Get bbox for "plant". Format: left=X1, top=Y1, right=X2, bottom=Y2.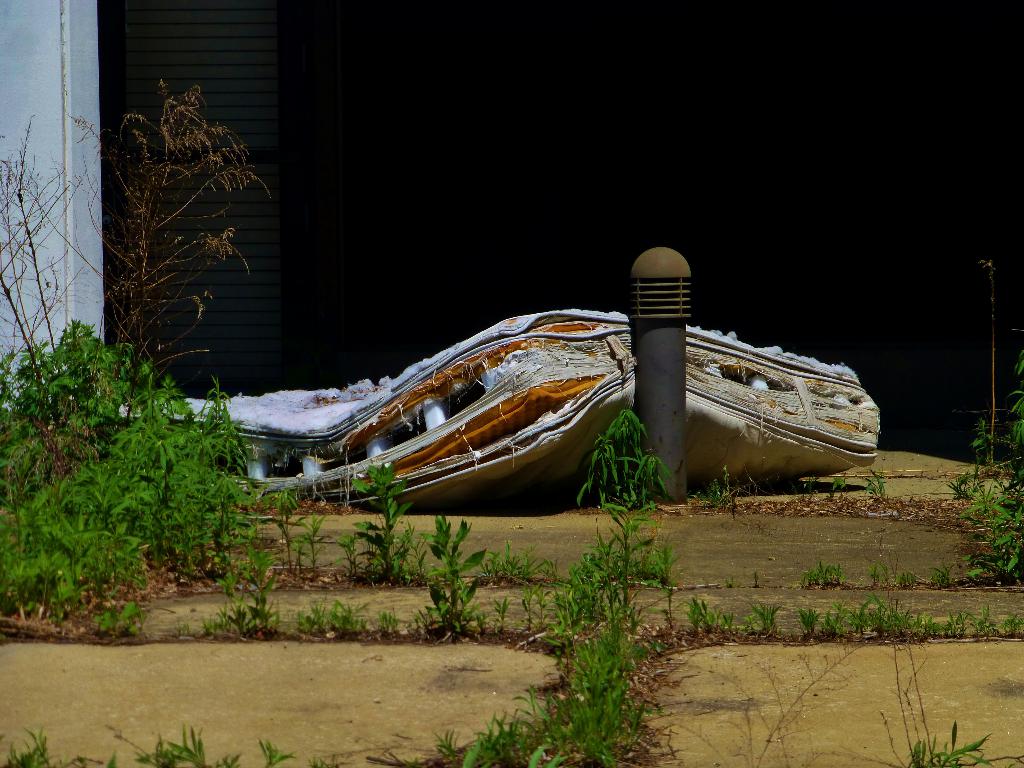
left=556, top=540, right=598, bottom=586.
